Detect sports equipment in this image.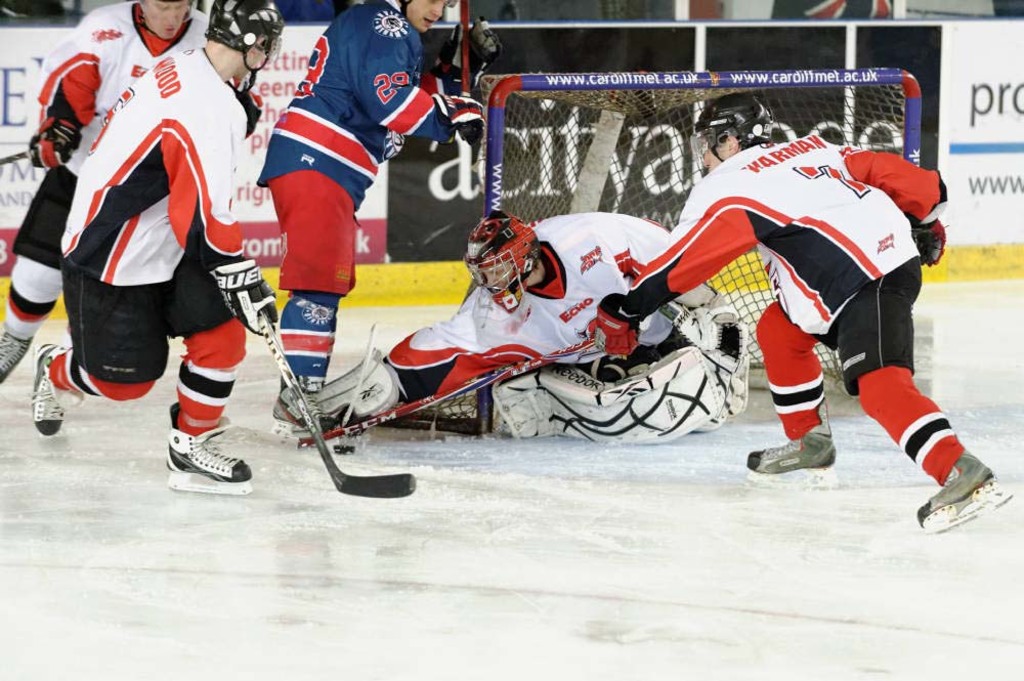
Detection: 432,93,482,148.
